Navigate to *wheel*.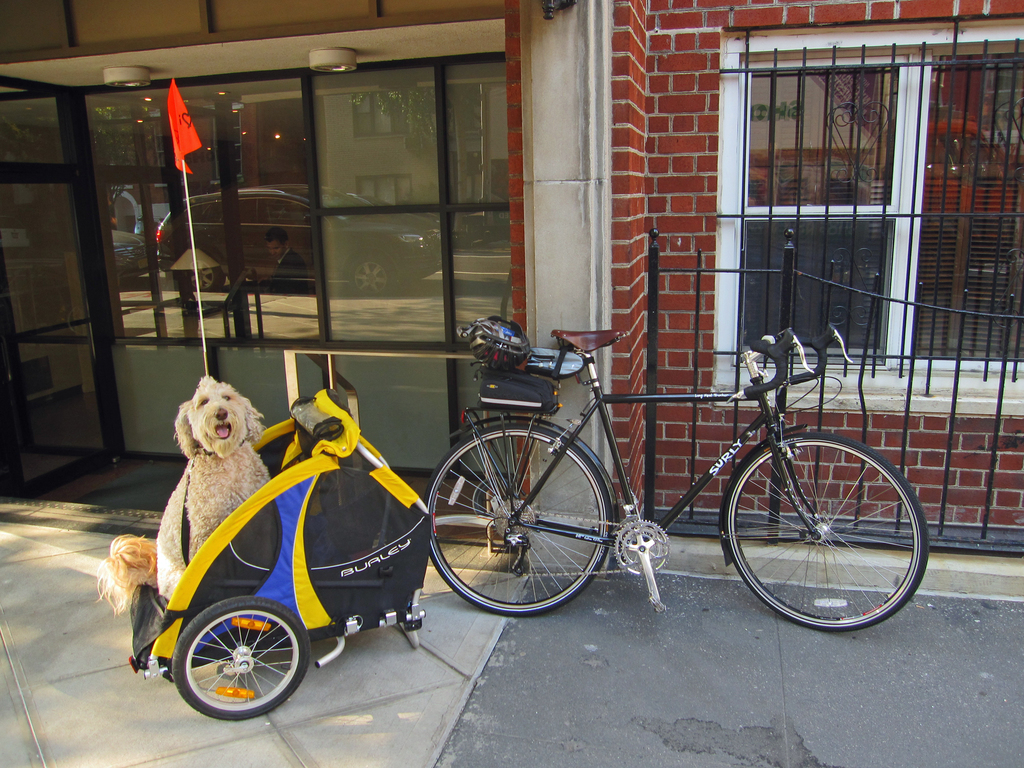
Navigation target: (x1=177, y1=598, x2=310, y2=716).
